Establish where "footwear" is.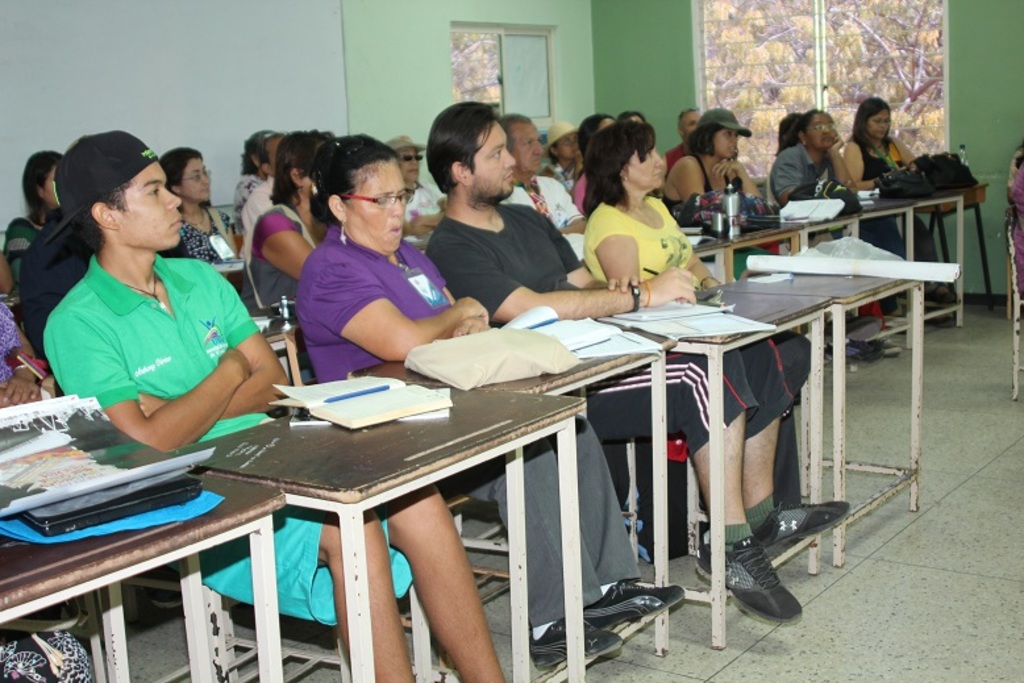
Established at detection(887, 336, 903, 357).
